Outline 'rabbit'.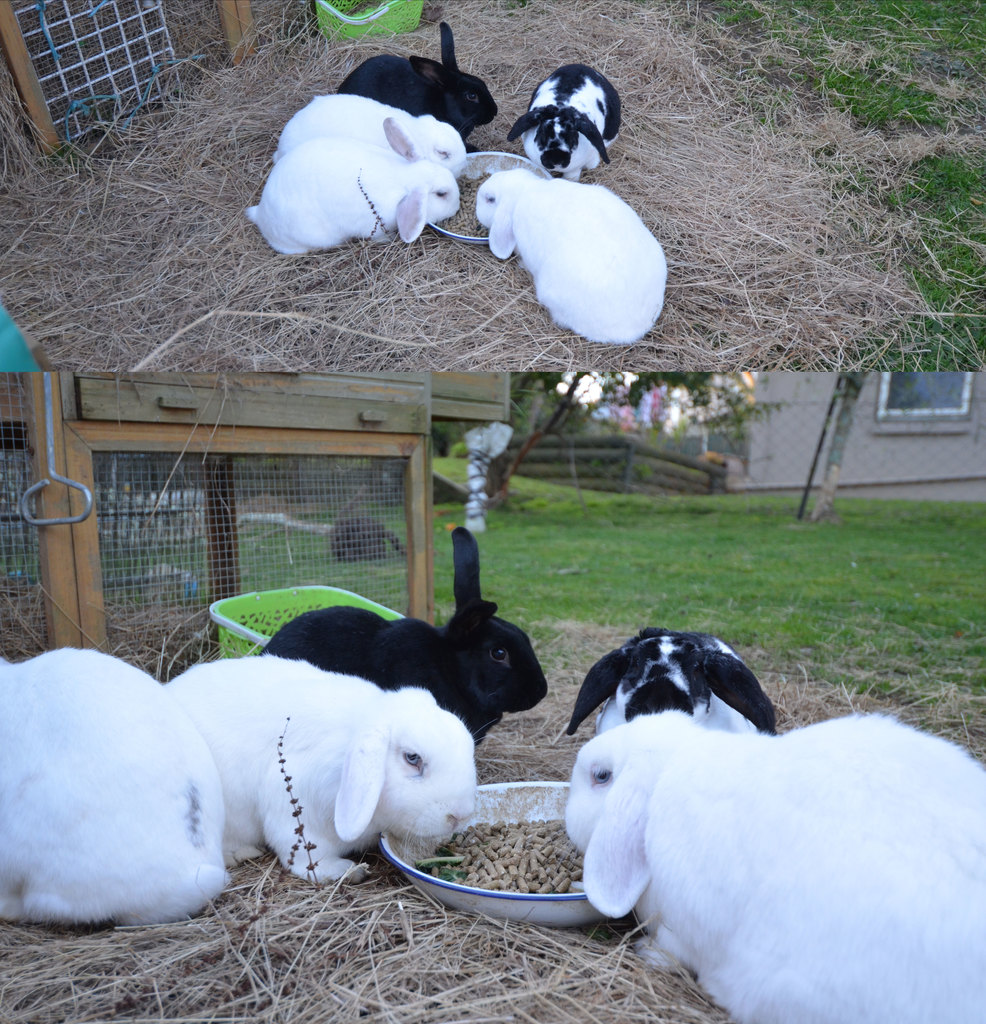
Outline: (x1=0, y1=644, x2=230, y2=926).
